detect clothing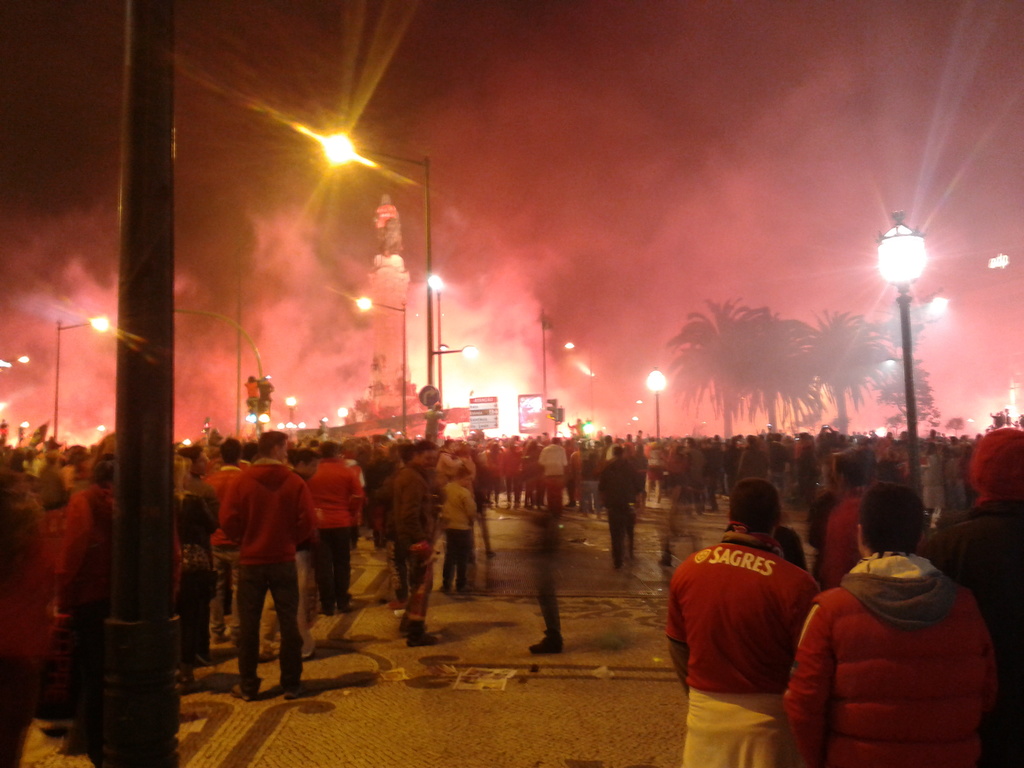
782 552 1000 766
